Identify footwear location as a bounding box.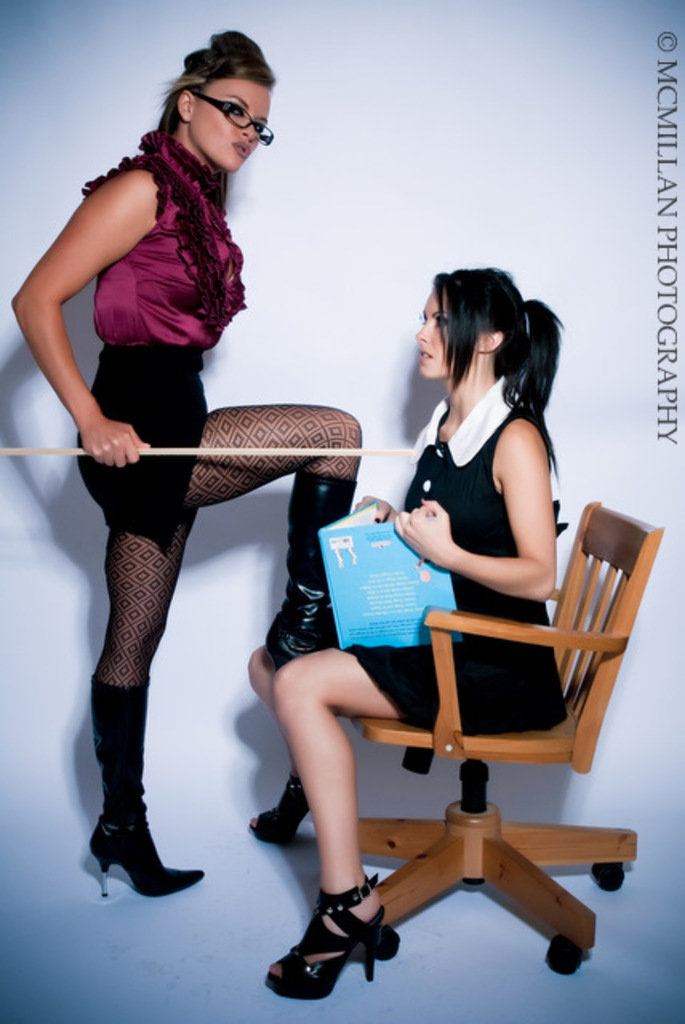
(80, 806, 208, 910).
